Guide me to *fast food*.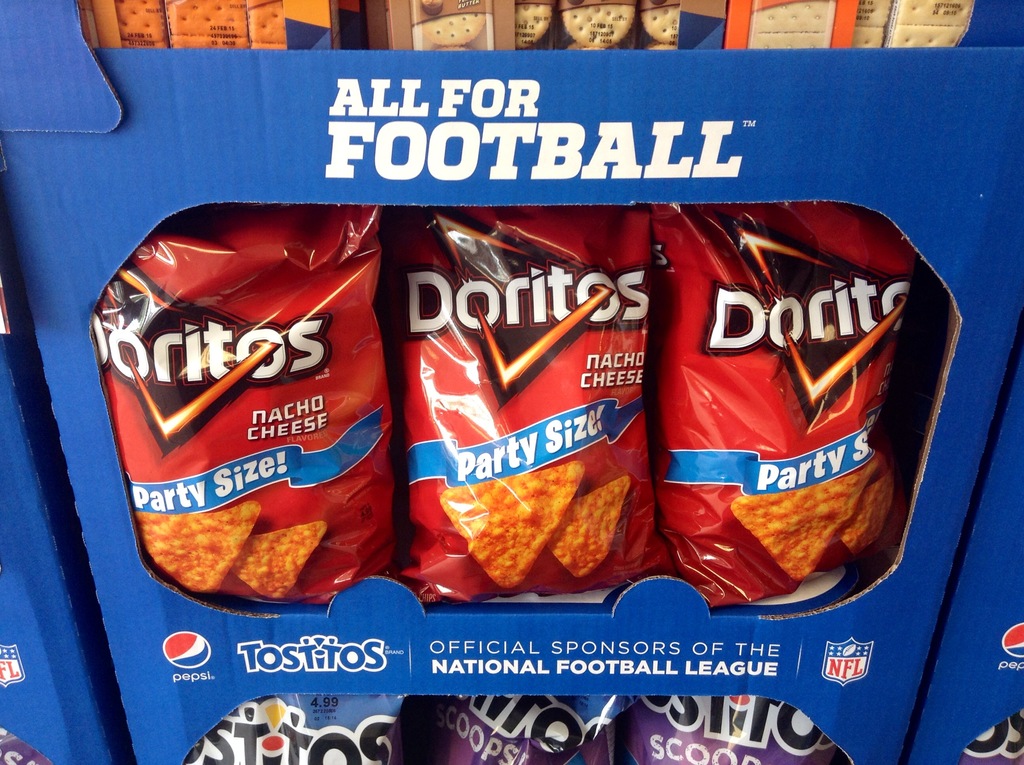
Guidance: [821,447,908,554].
